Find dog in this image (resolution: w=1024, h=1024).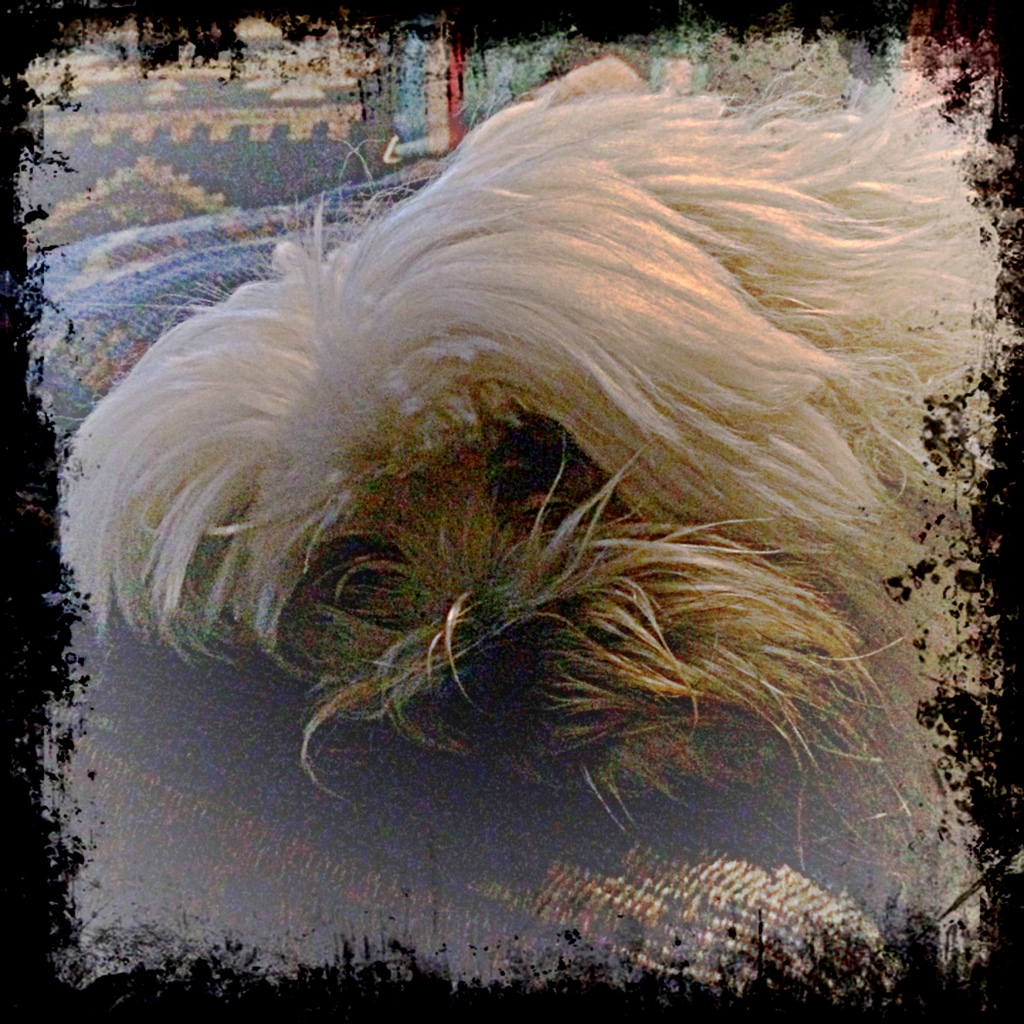
55, 61, 1000, 836.
